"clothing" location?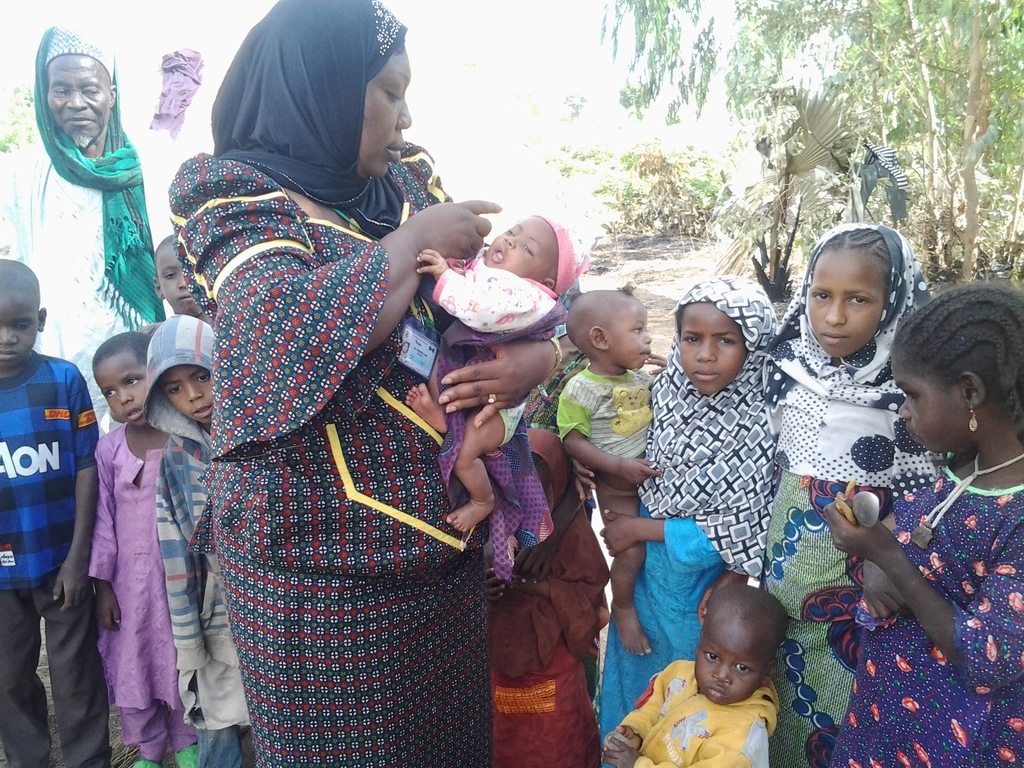
145/308/252/765
